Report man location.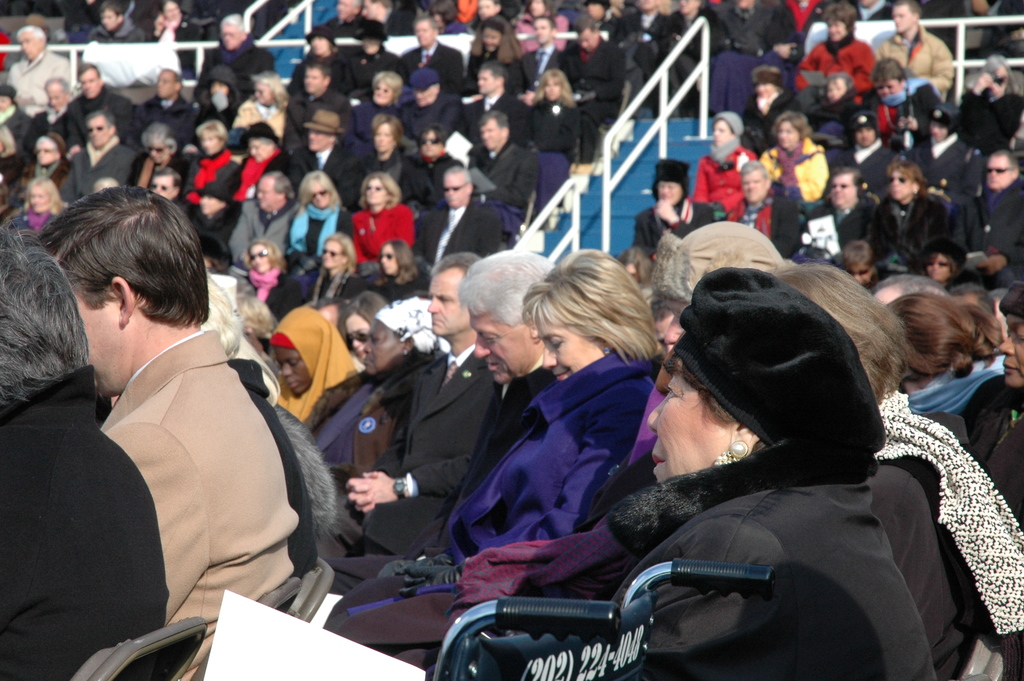
Report: 871/0/957/98.
